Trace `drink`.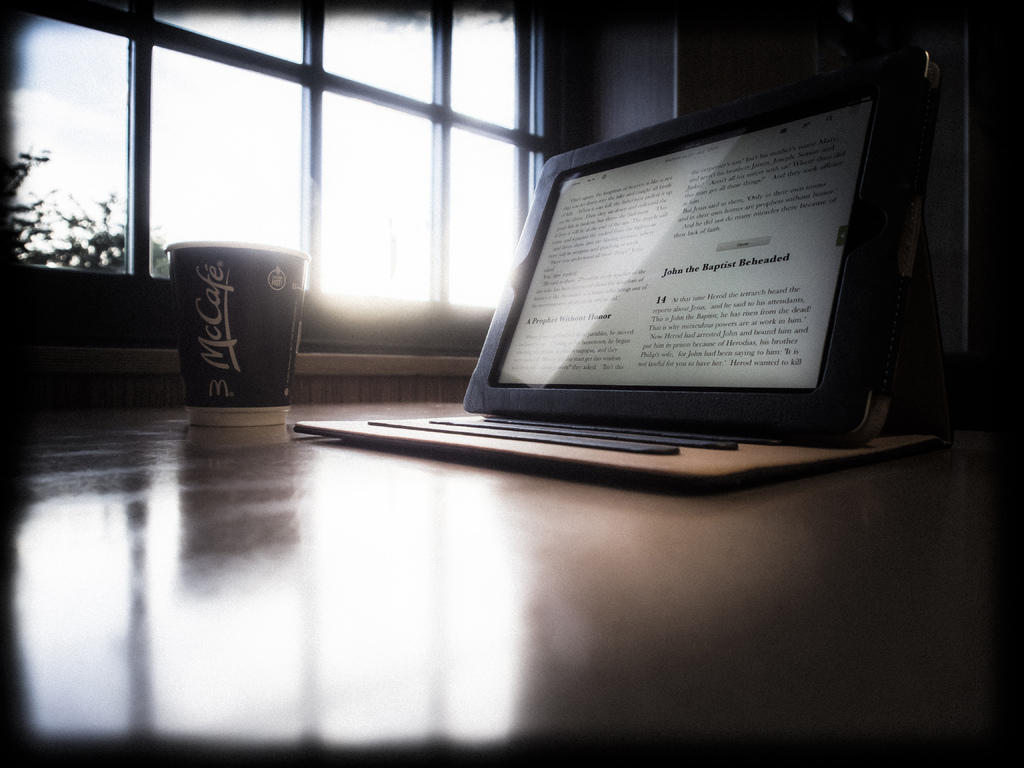
Traced to rect(164, 203, 308, 427).
